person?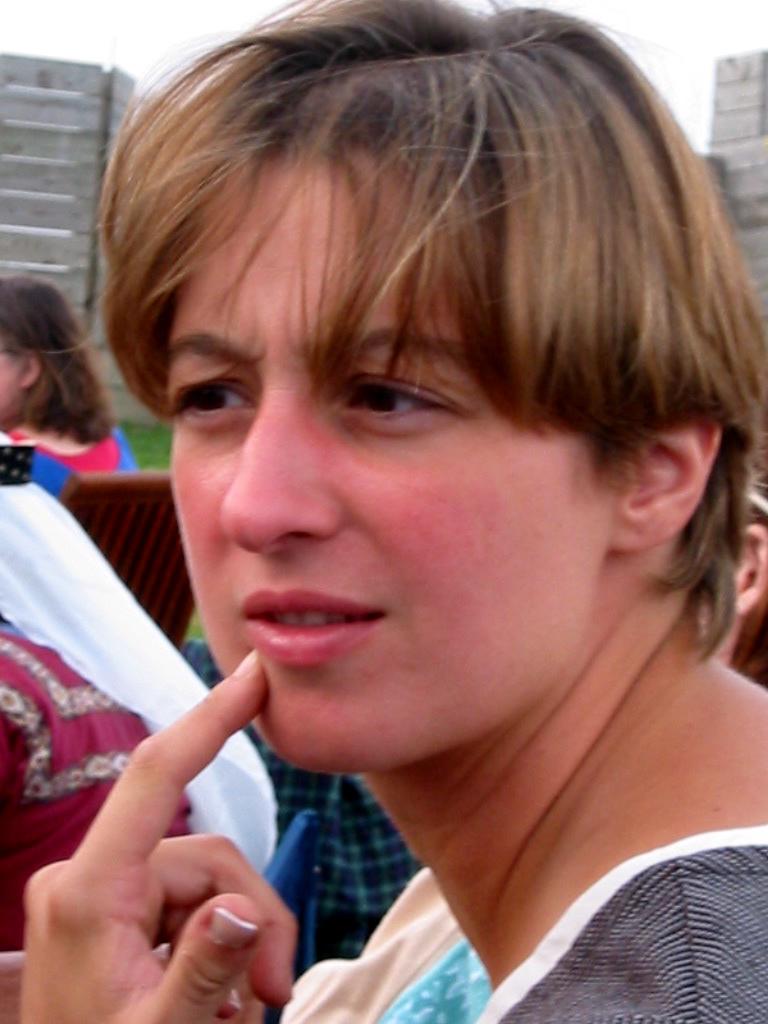
(0,32,767,1004)
